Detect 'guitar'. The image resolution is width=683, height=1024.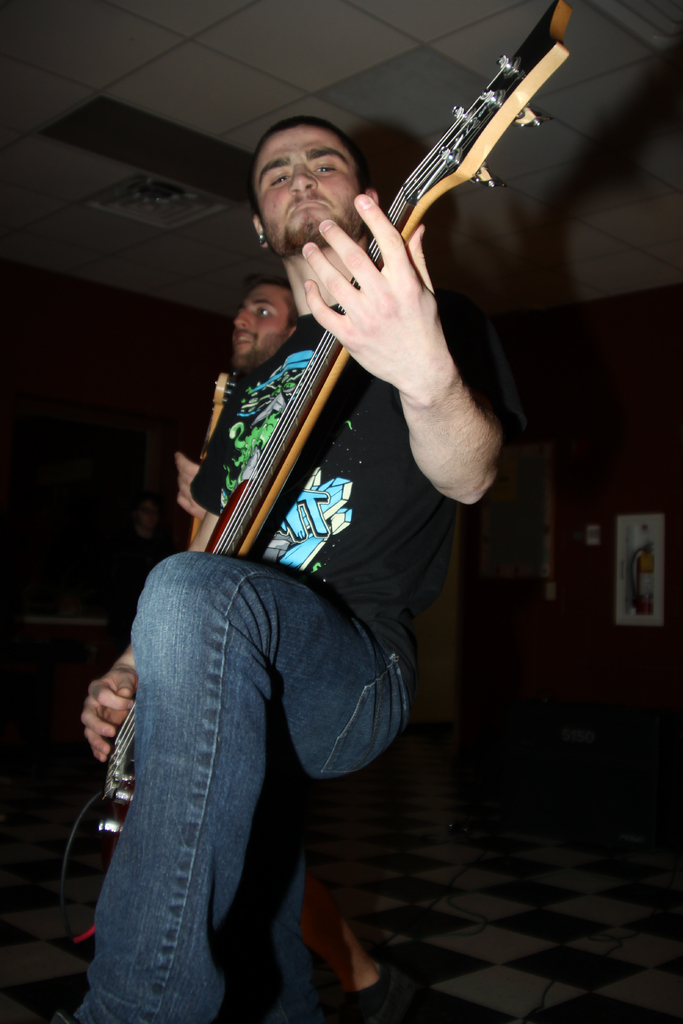
{"x1": 126, "y1": 79, "x2": 530, "y2": 680}.
